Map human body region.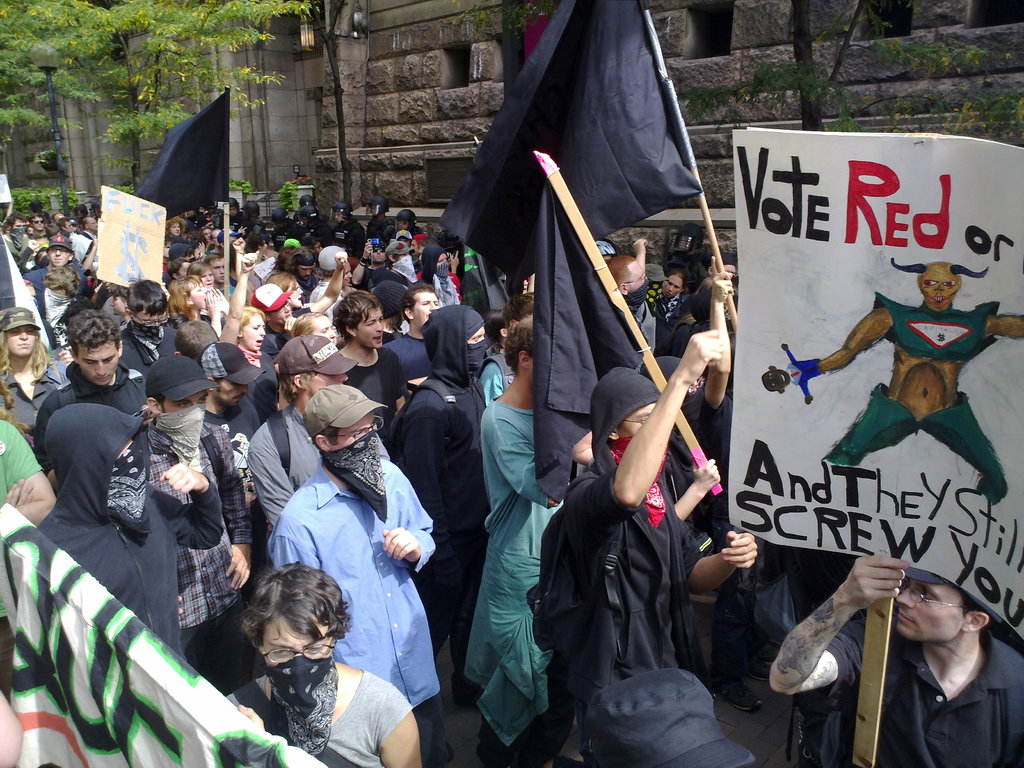
Mapped to [37, 399, 228, 648].
